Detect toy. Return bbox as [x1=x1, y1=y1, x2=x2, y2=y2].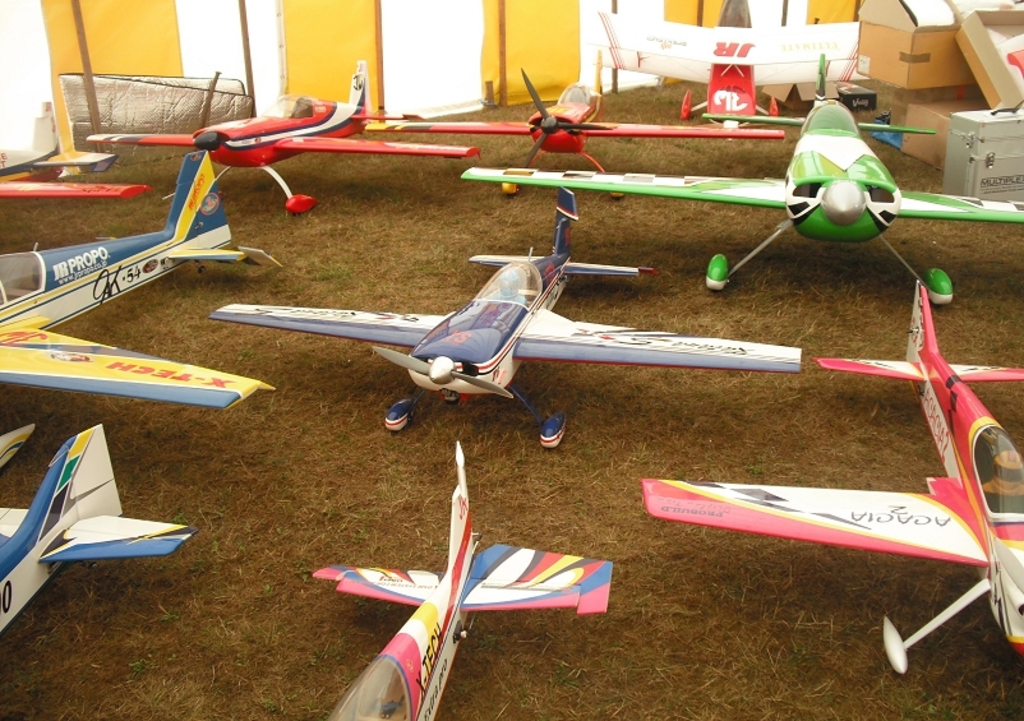
[x1=83, y1=71, x2=478, y2=214].
